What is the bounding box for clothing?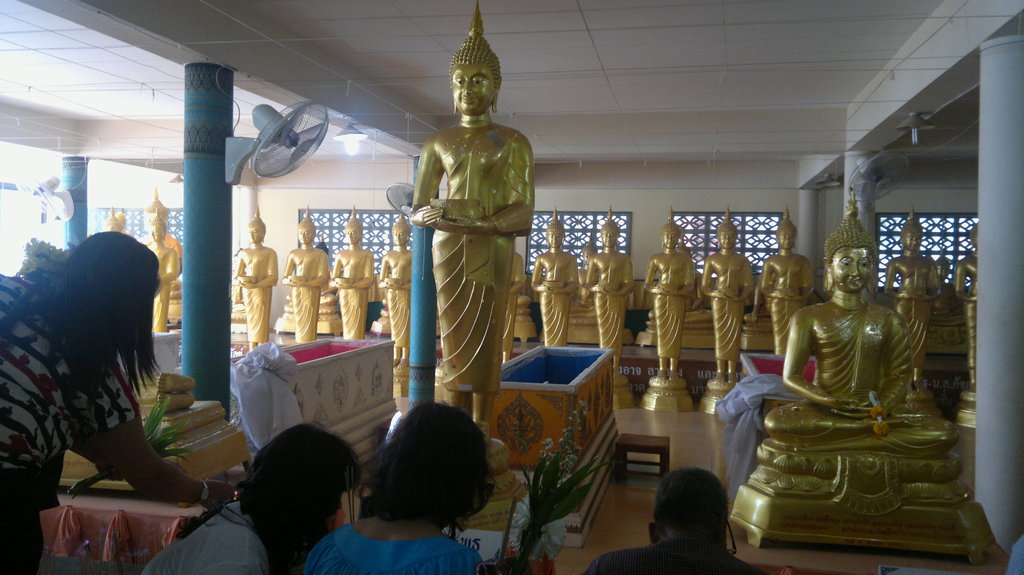
x1=696 y1=255 x2=737 y2=368.
